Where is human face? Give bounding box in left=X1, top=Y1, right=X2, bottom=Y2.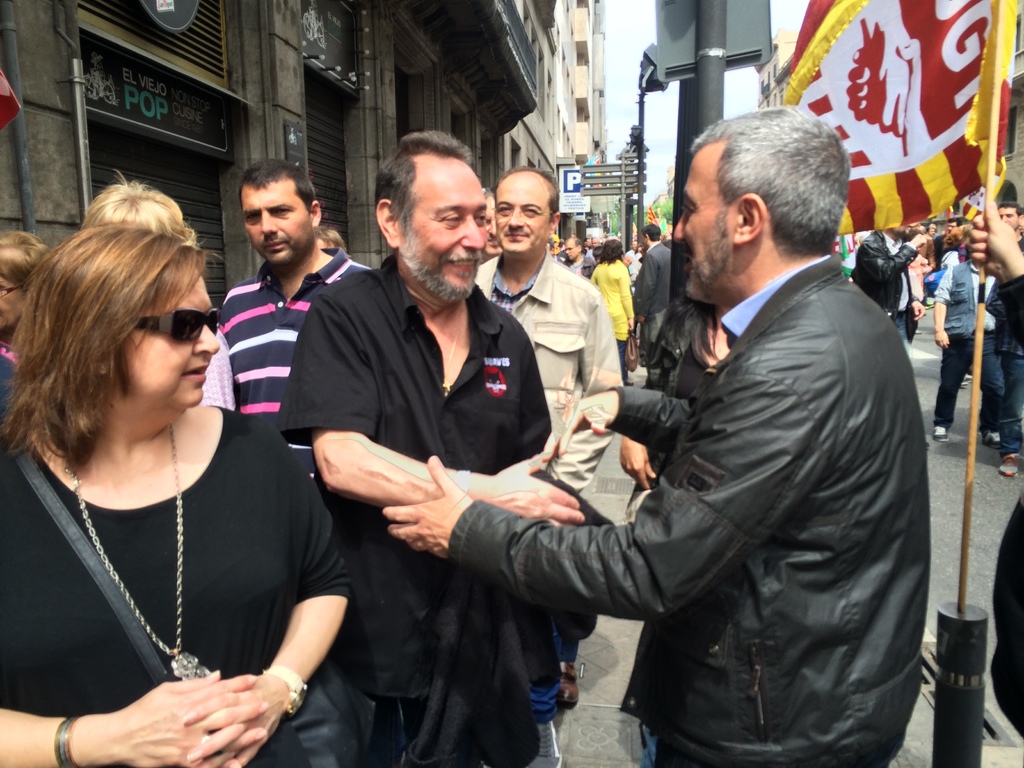
left=675, top=148, right=742, bottom=298.
